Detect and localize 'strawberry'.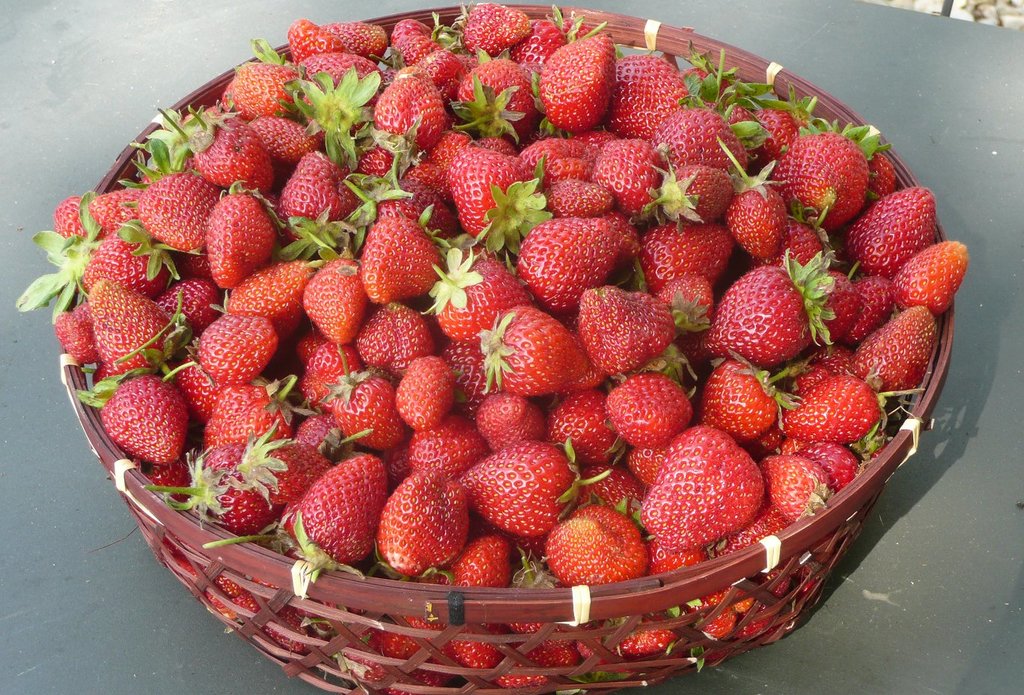
Localized at pyautogui.locateOnScreen(614, 55, 708, 144).
